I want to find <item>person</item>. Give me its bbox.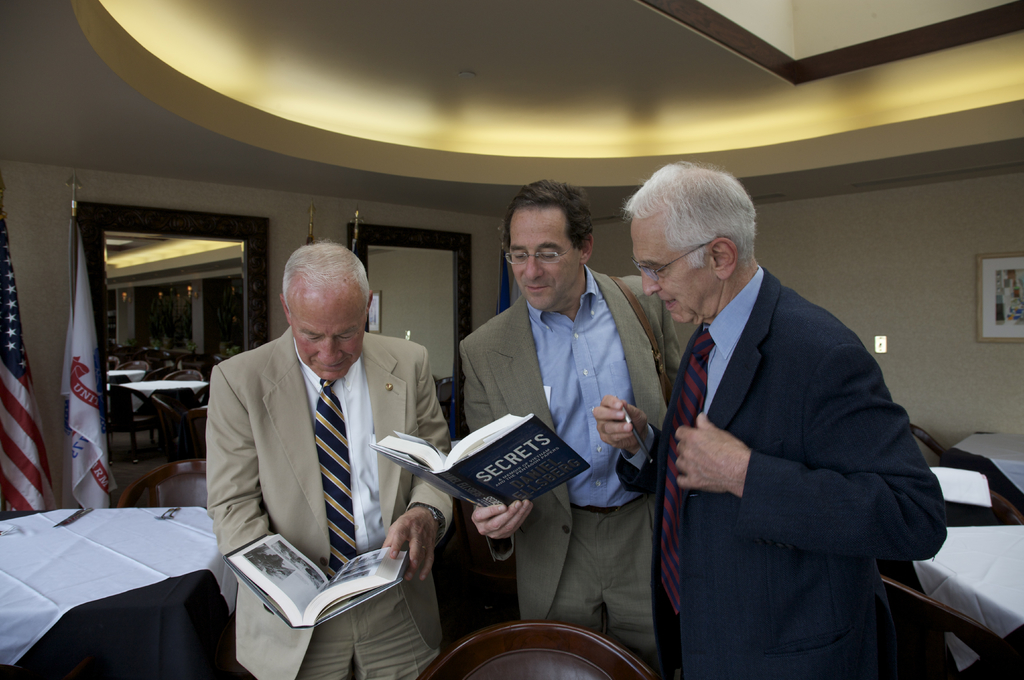
BBox(194, 218, 437, 661).
